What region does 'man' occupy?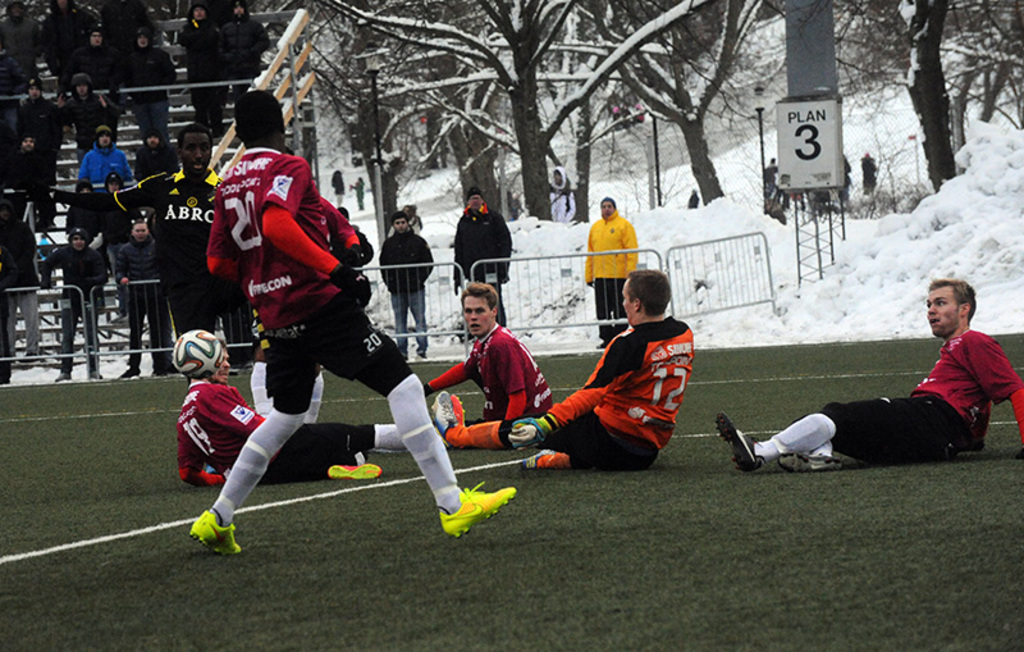
(31,126,234,329).
